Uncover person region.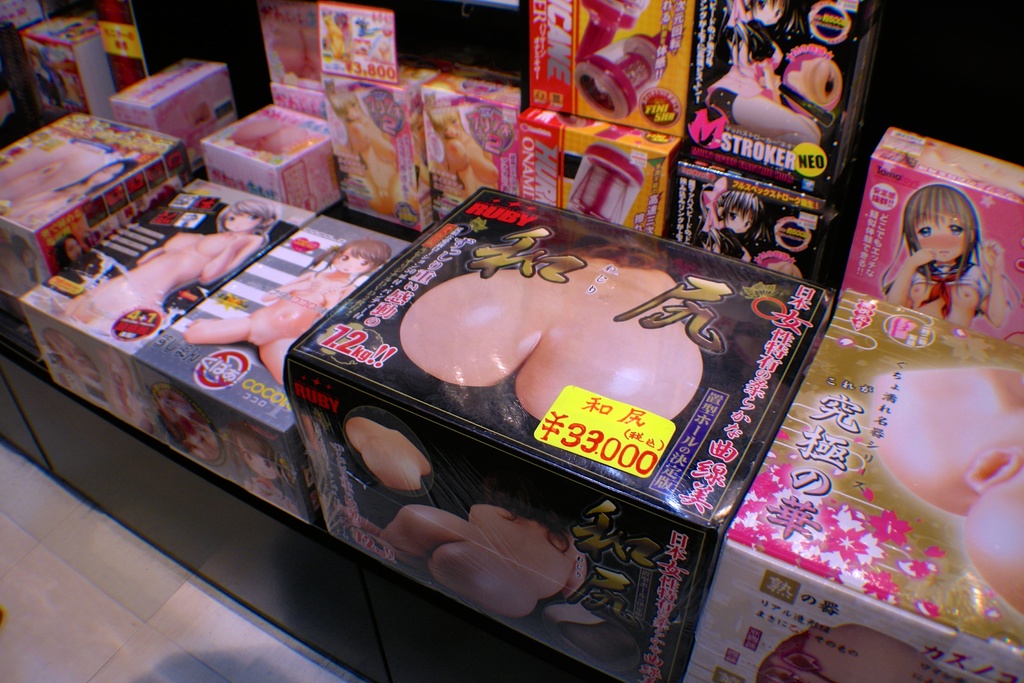
Uncovered: 881/184/1011/333.
